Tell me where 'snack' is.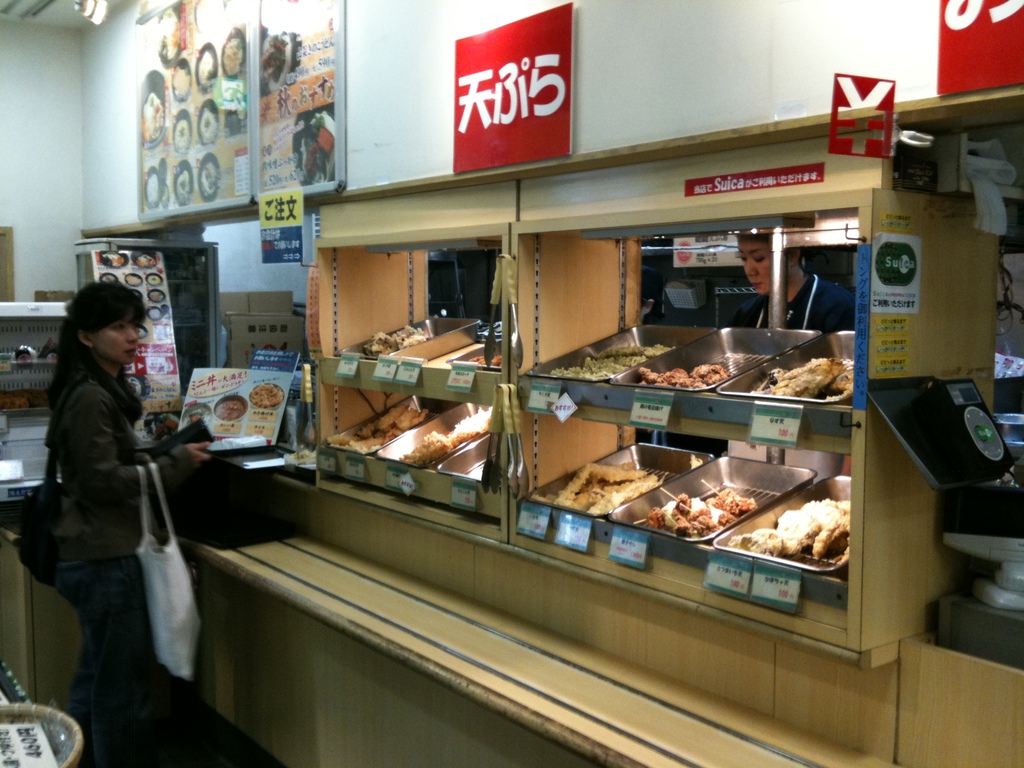
'snack' is at detection(209, 388, 244, 422).
